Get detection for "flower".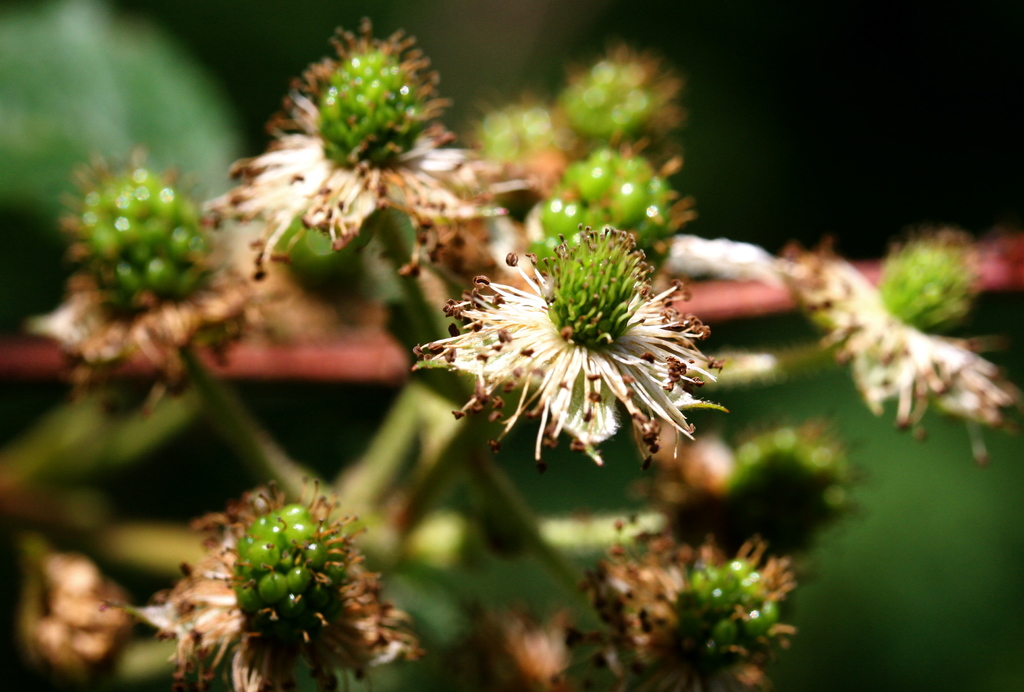
Detection: {"x1": 413, "y1": 225, "x2": 729, "y2": 465}.
